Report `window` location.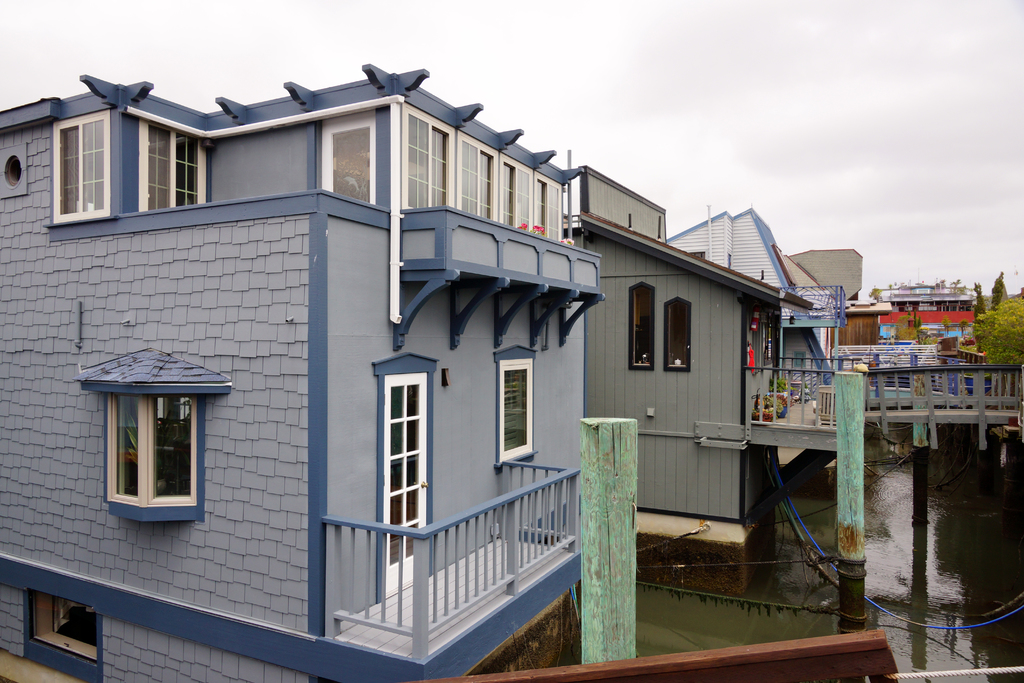
Report: select_region(794, 349, 808, 369).
